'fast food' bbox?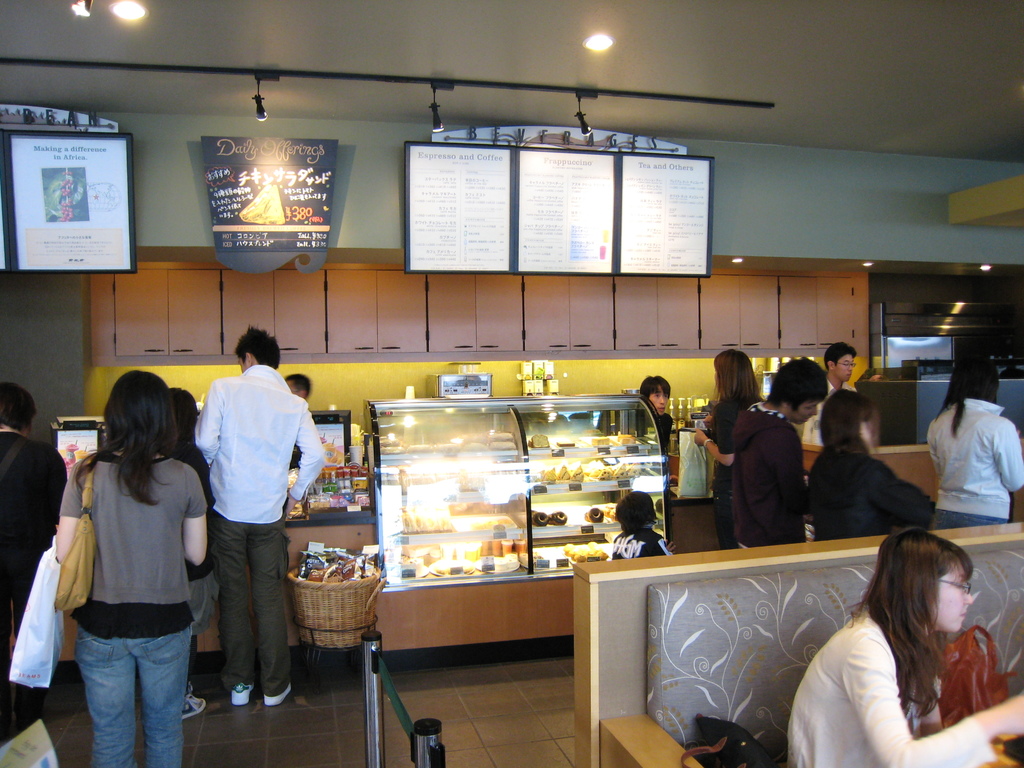
left=240, top=186, right=285, bottom=225
